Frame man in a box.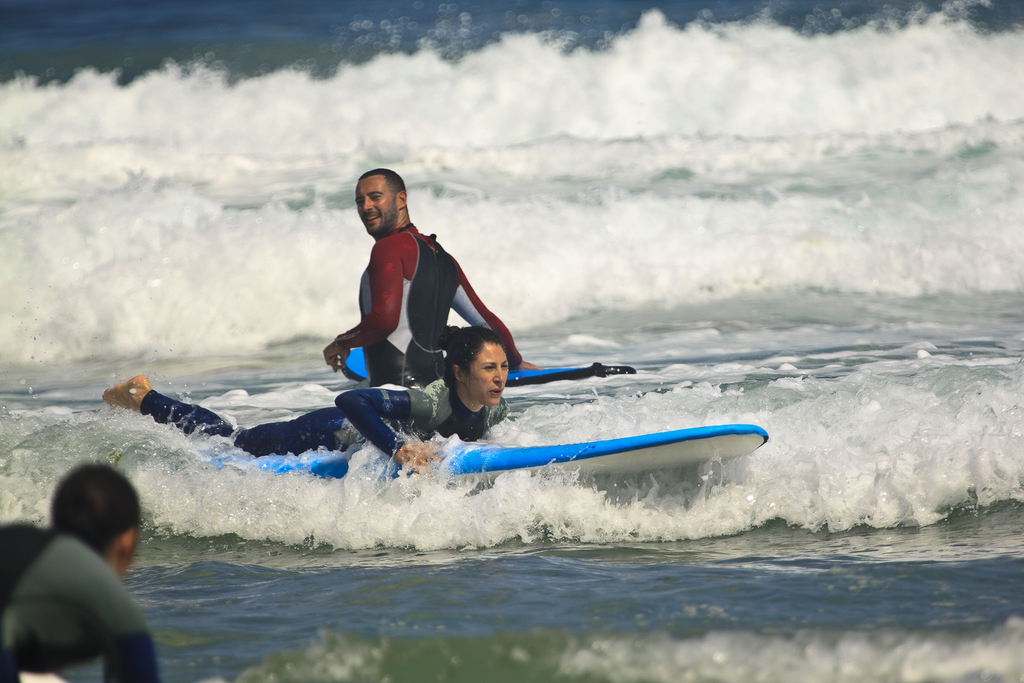
{"left": 333, "top": 158, "right": 520, "bottom": 445}.
